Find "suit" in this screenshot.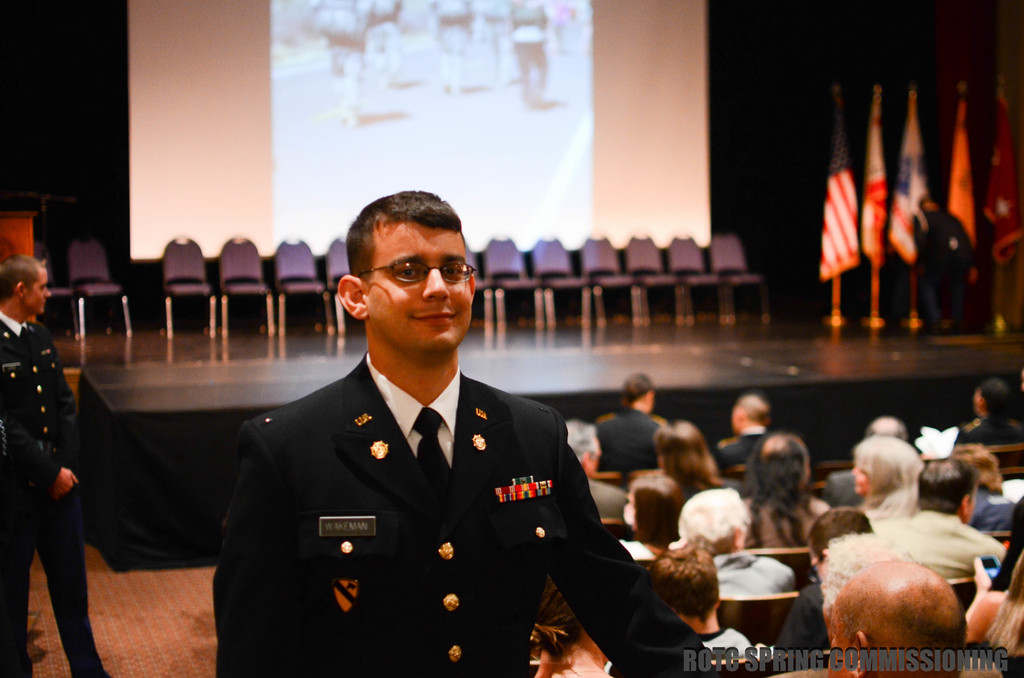
The bounding box for "suit" is box=[822, 467, 865, 507].
